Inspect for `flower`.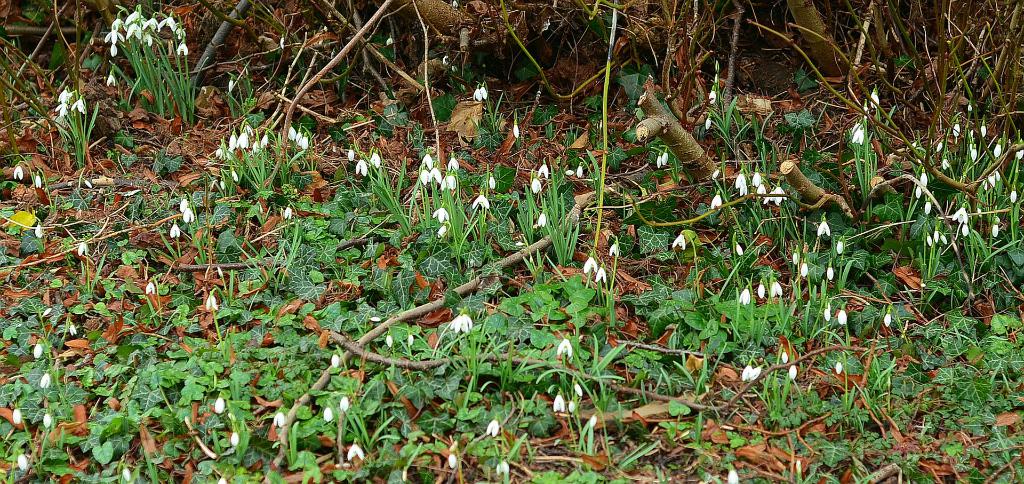
Inspection: [705,117,711,129].
